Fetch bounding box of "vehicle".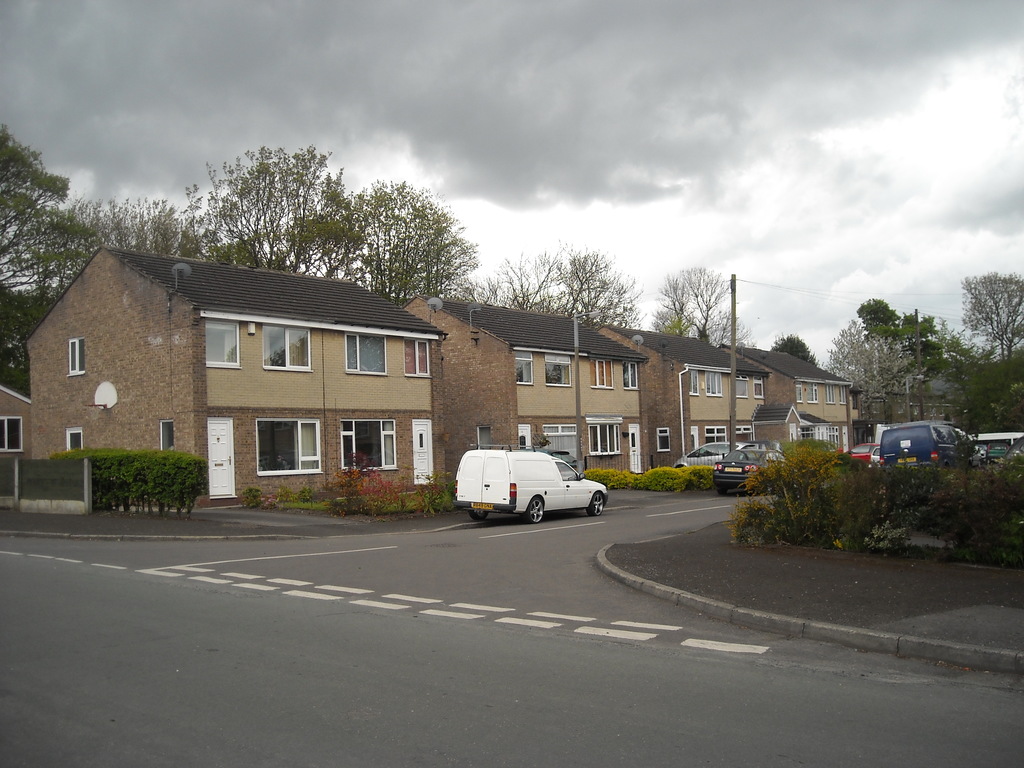
Bbox: 667 442 766 468.
